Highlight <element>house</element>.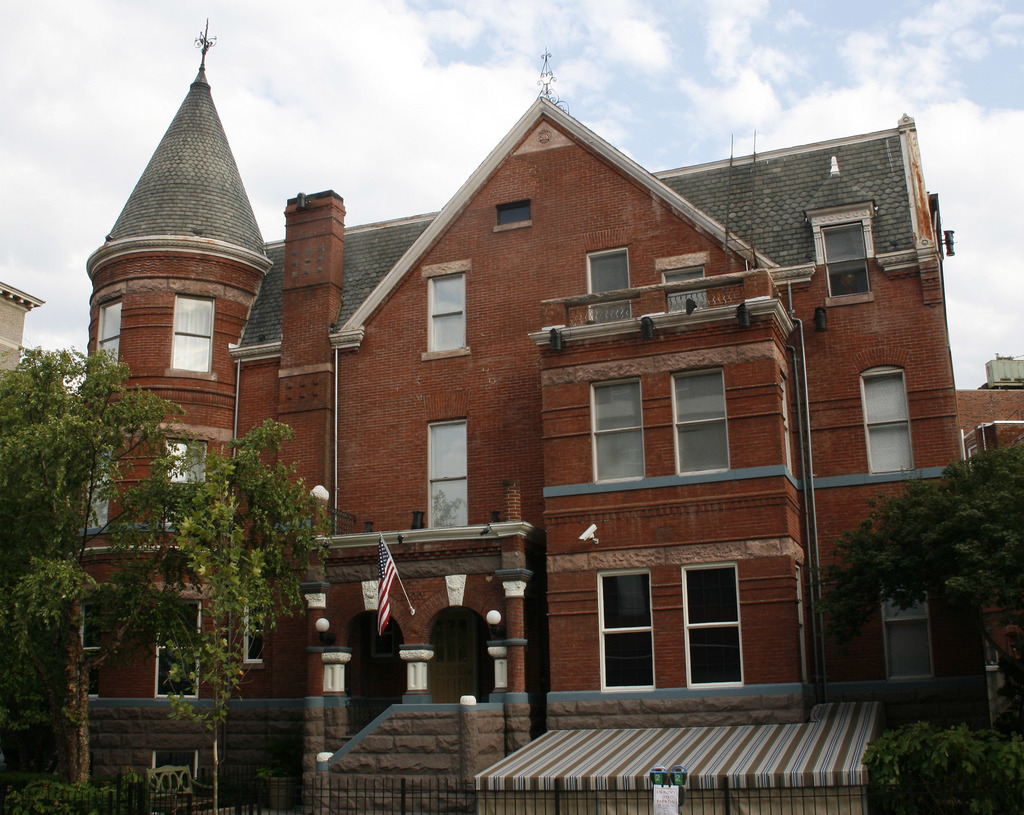
Highlighted region: (left=952, top=356, right=1023, bottom=475).
